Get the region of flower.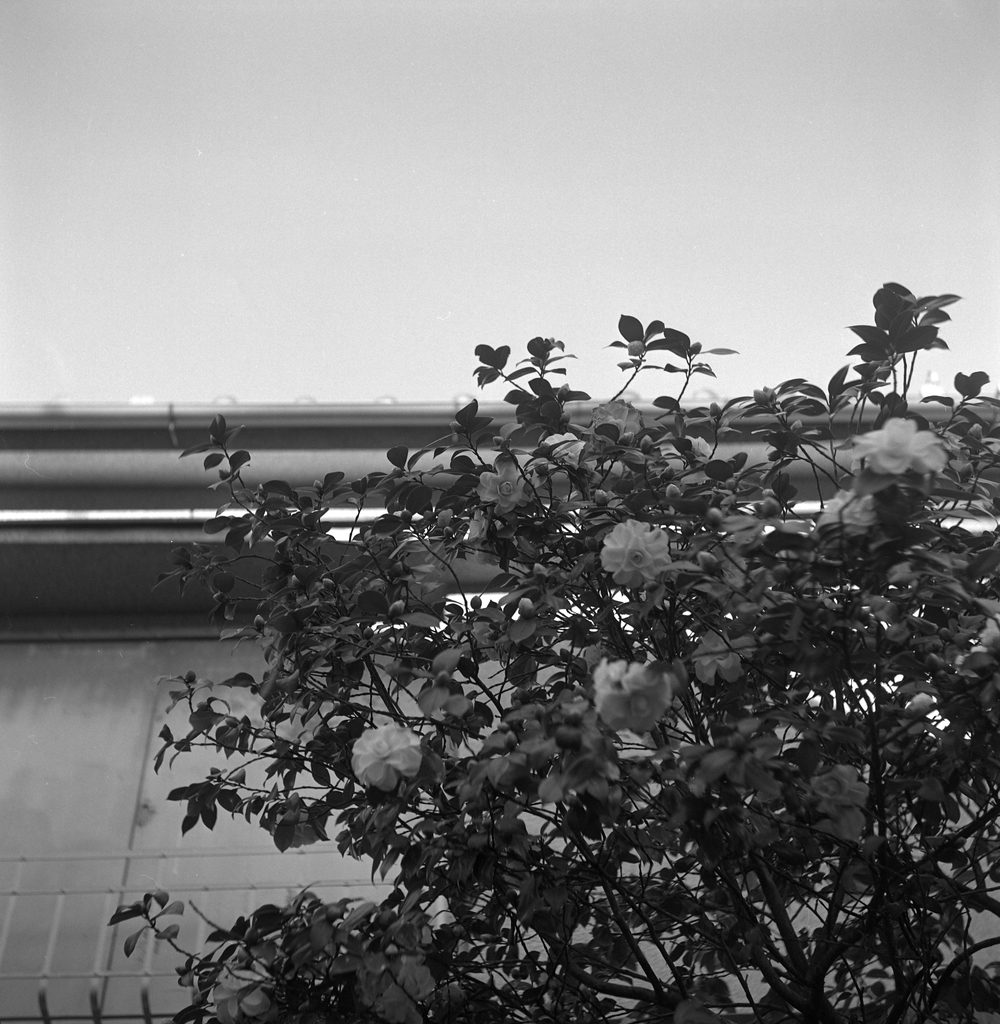
locate(332, 726, 437, 823).
